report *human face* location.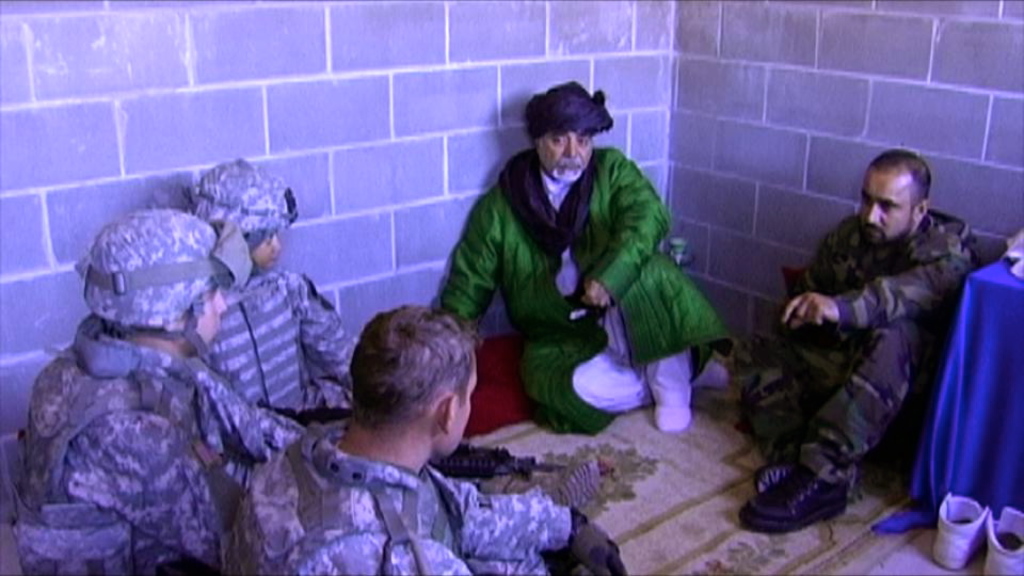
Report: Rect(196, 289, 228, 340).
